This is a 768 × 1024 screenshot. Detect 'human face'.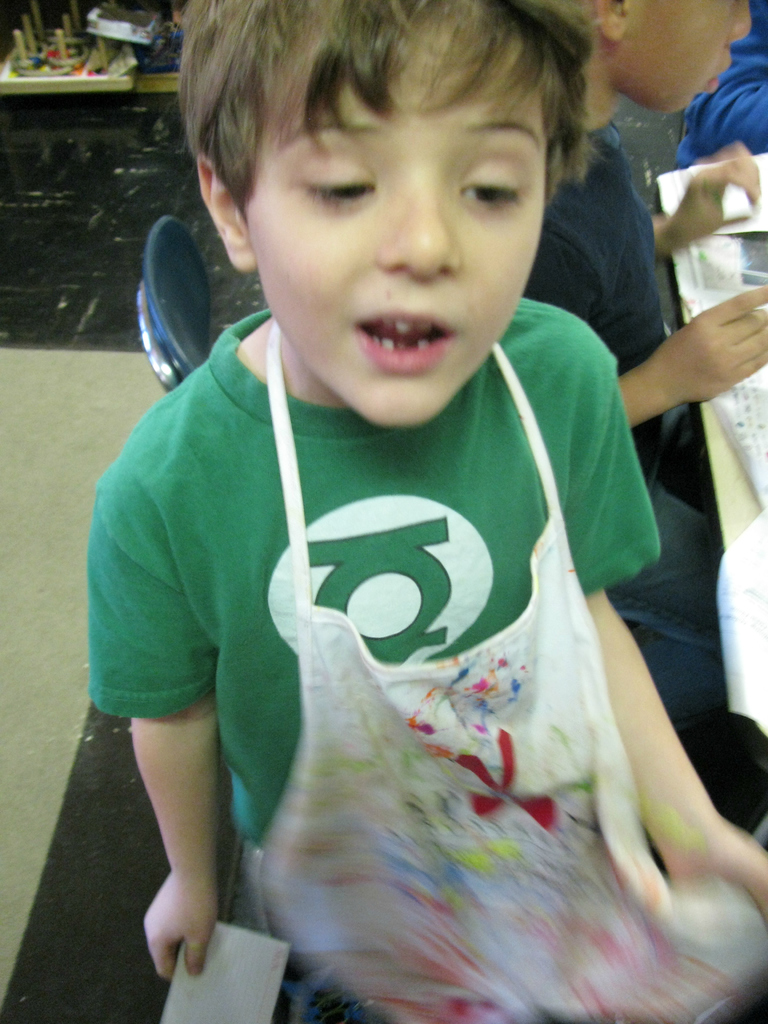
left=625, top=0, right=751, bottom=116.
